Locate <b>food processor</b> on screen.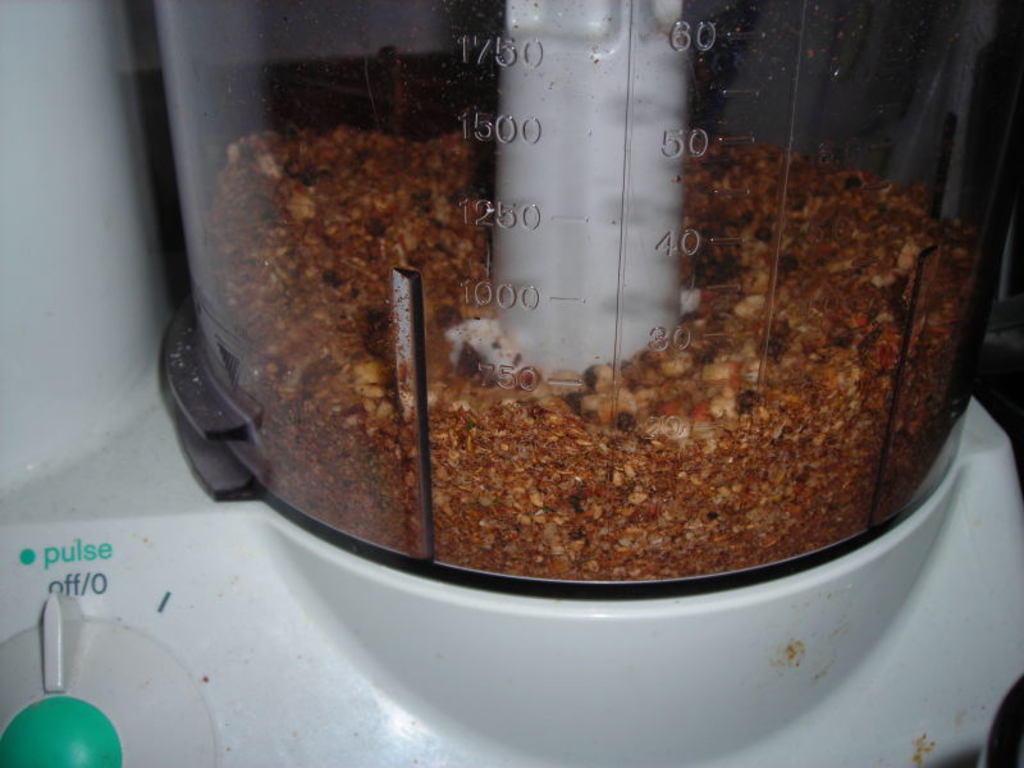
On screen at detection(0, 0, 1023, 767).
